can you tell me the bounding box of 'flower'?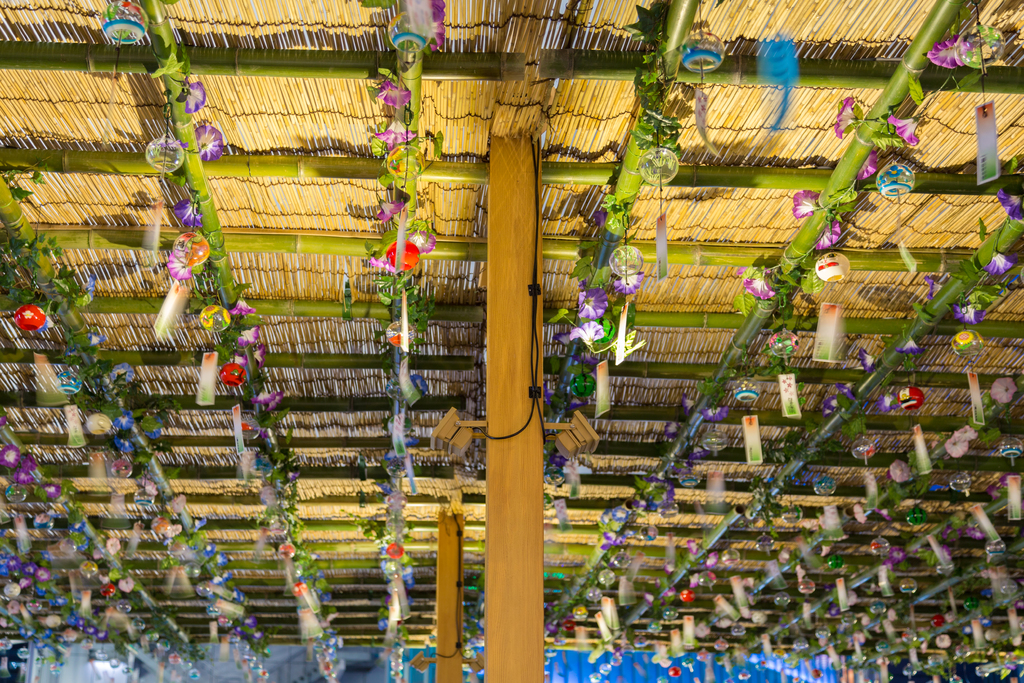
locate(992, 379, 1021, 407).
